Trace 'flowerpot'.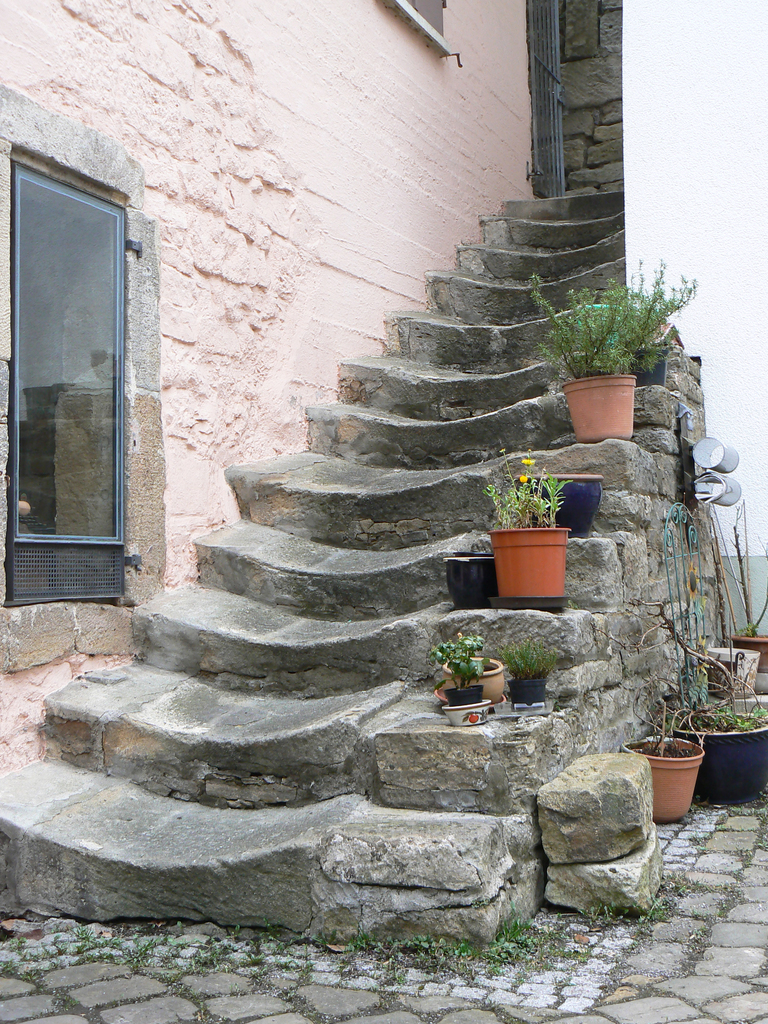
Traced to <region>732, 629, 767, 669</region>.
